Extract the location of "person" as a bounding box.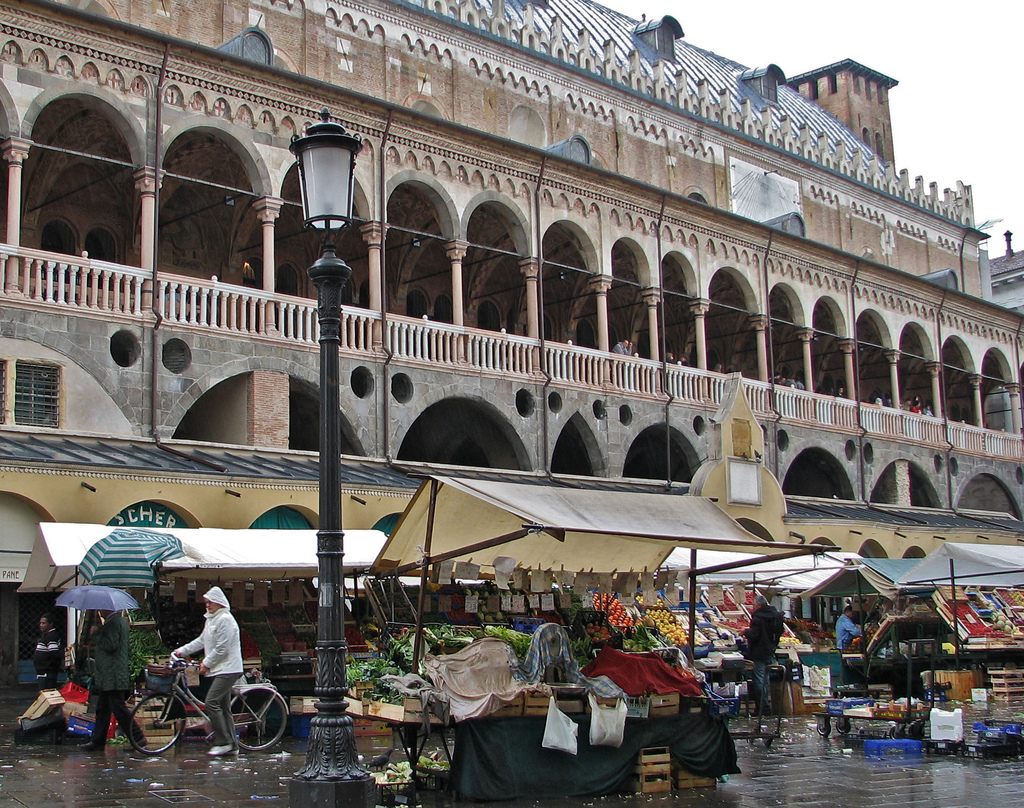
Rect(613, 341, 630, 356).
